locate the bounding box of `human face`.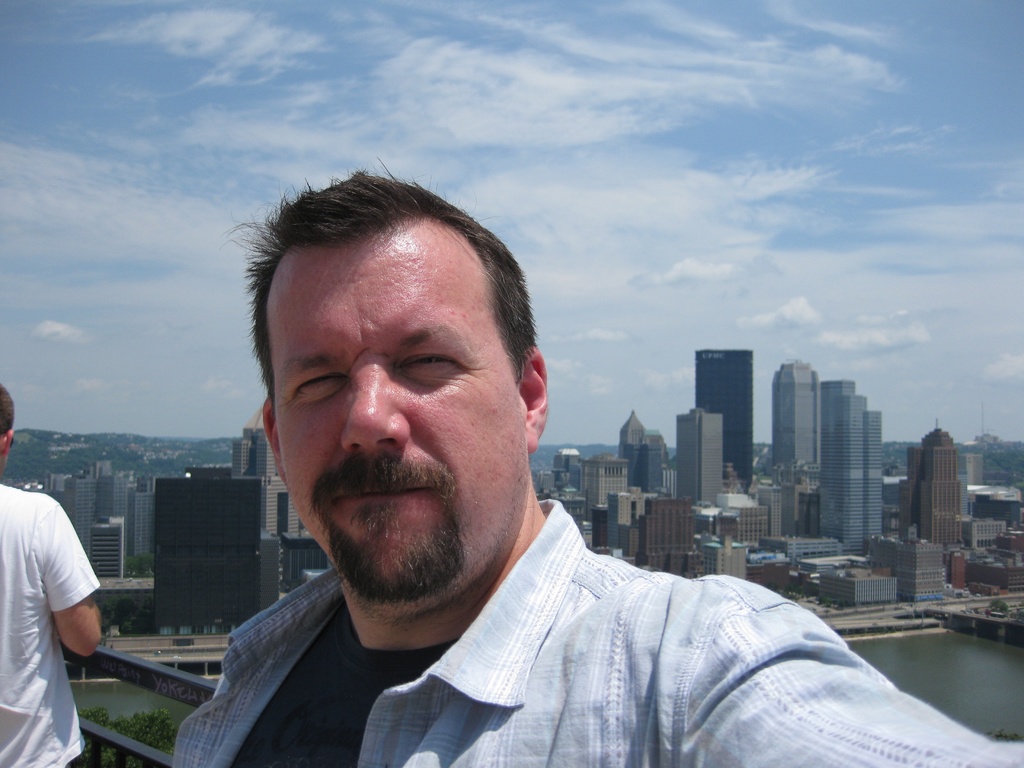
Bounding box: 267, 230, 527, 600.
